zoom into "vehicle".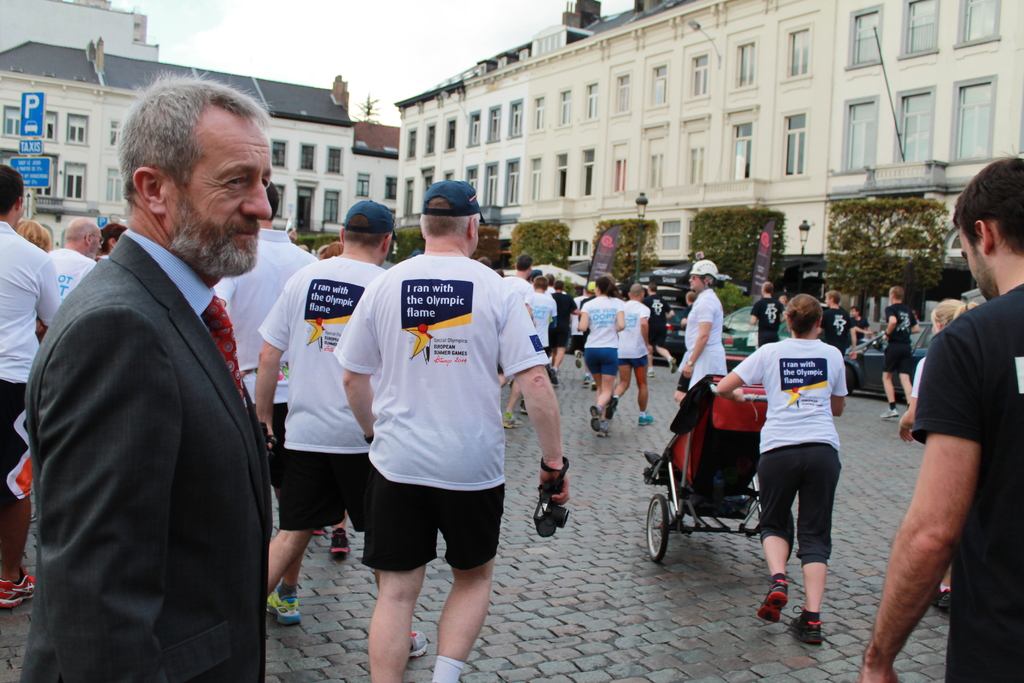
Zoom target: [720,300,787,361].
